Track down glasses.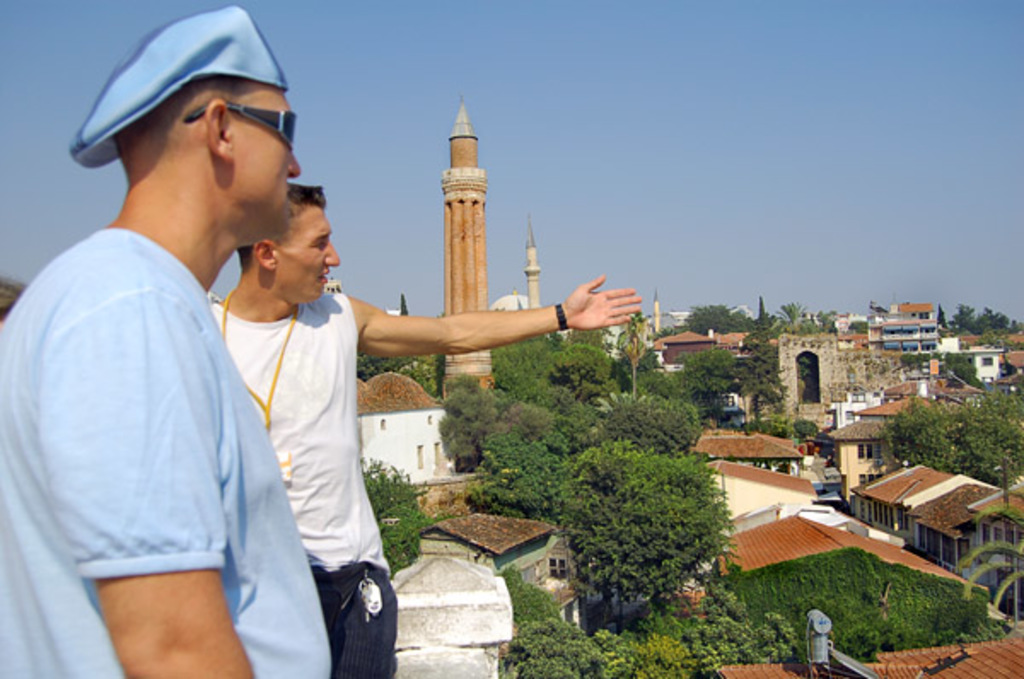
Tracked to detection(183, 97, 297, 148).
